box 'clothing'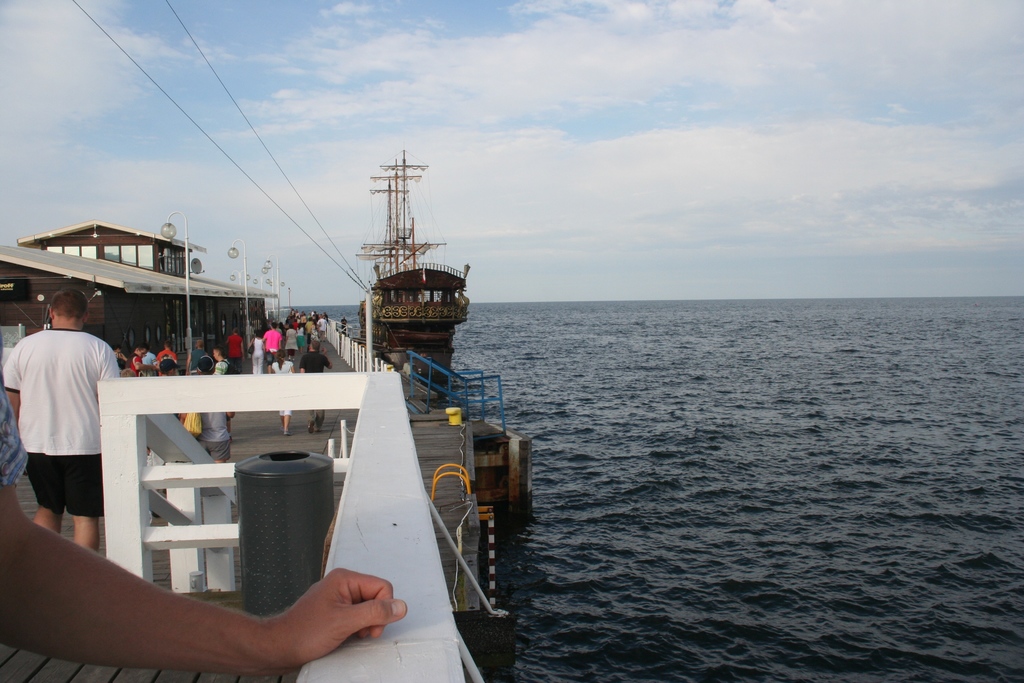
[left=259, top=327, right=285, bottom=356]
